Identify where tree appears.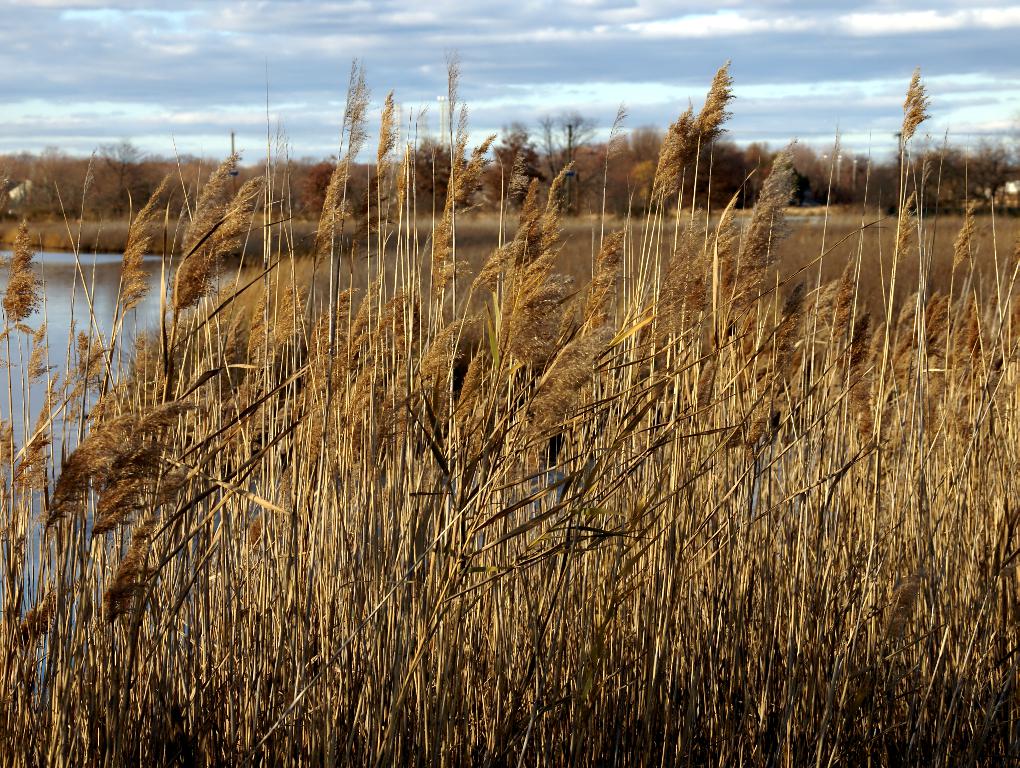
Appears at [x1=562, y1=137, x2=627, y2=204].
